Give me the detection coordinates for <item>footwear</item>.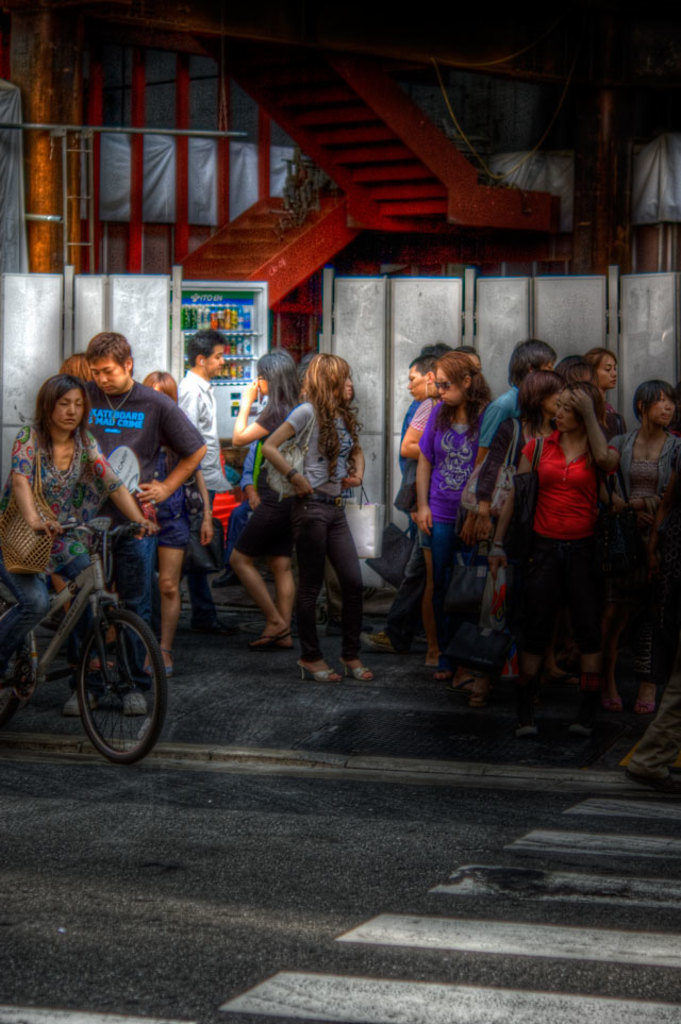
(509, 668, 530, 693).
